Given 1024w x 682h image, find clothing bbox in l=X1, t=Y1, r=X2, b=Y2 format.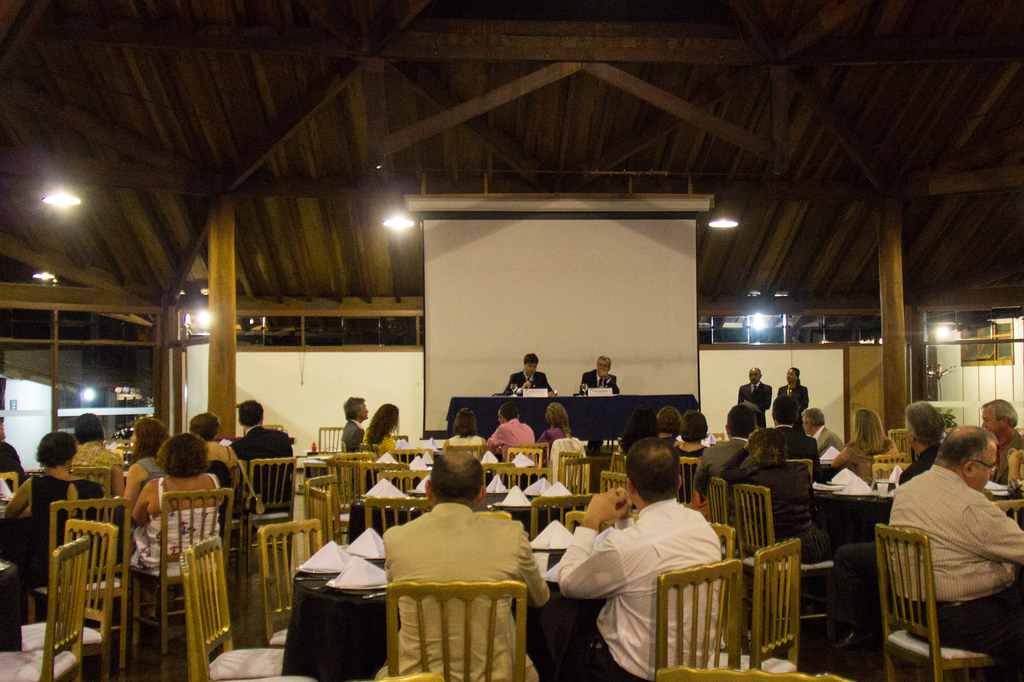
l=342, t=416, r=362, b=455.
